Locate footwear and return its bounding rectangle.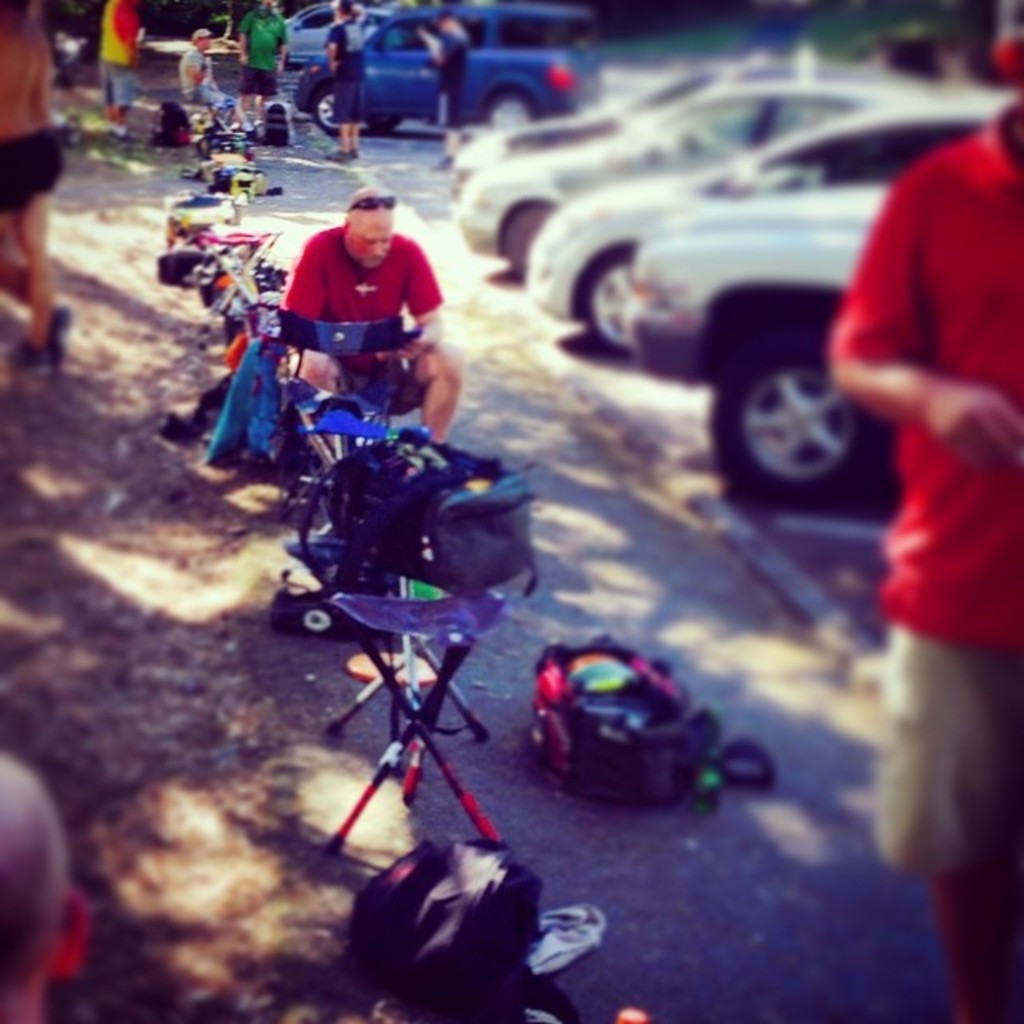
(349, 147, 362, 162).
